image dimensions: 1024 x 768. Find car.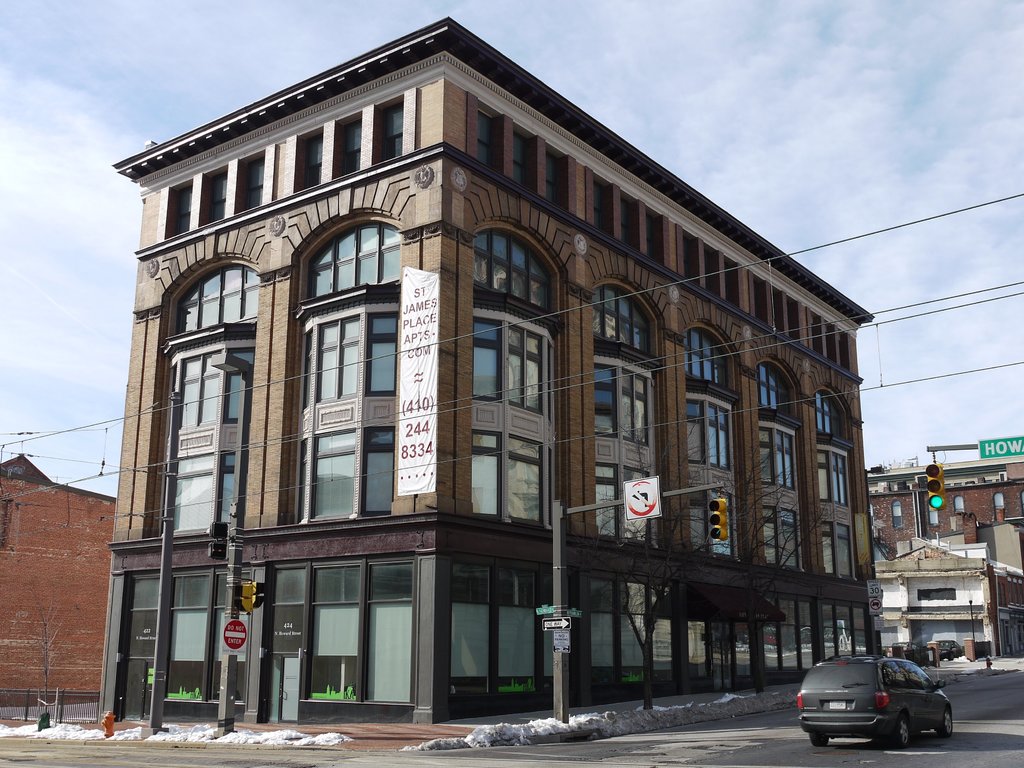
799:664:953:756.
